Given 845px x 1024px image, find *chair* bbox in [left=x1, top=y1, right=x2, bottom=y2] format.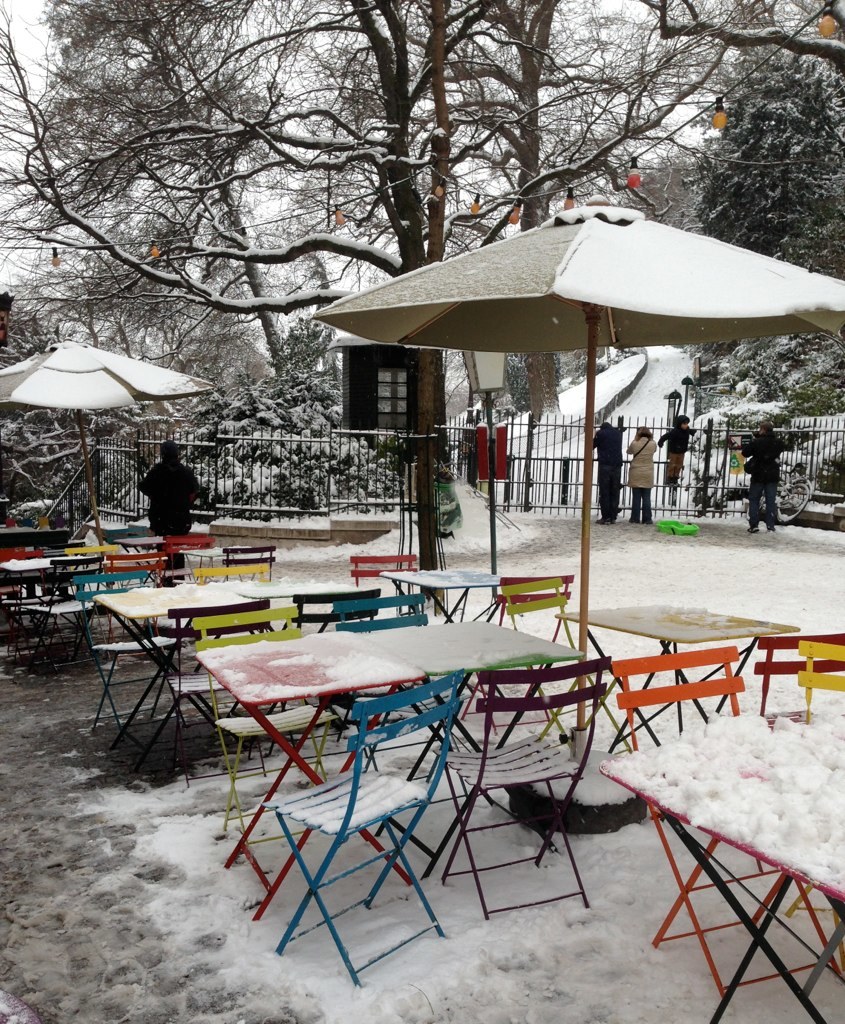
[left=21, top=559, right=99, bottom=650].
